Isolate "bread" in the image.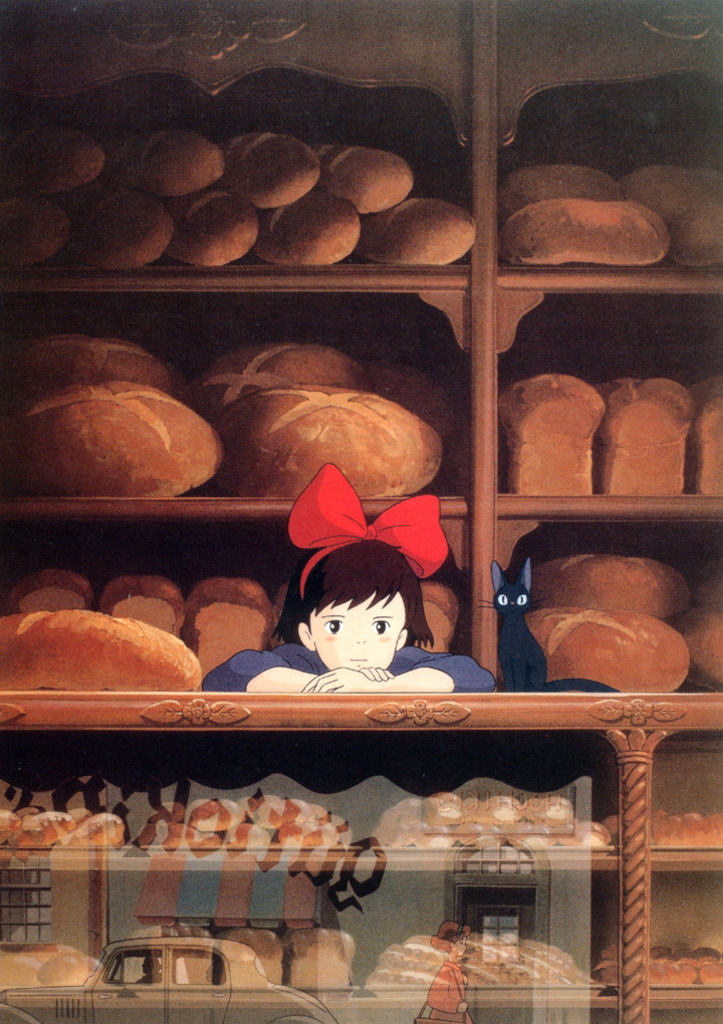
Isolated region: (525,612,689,694).
